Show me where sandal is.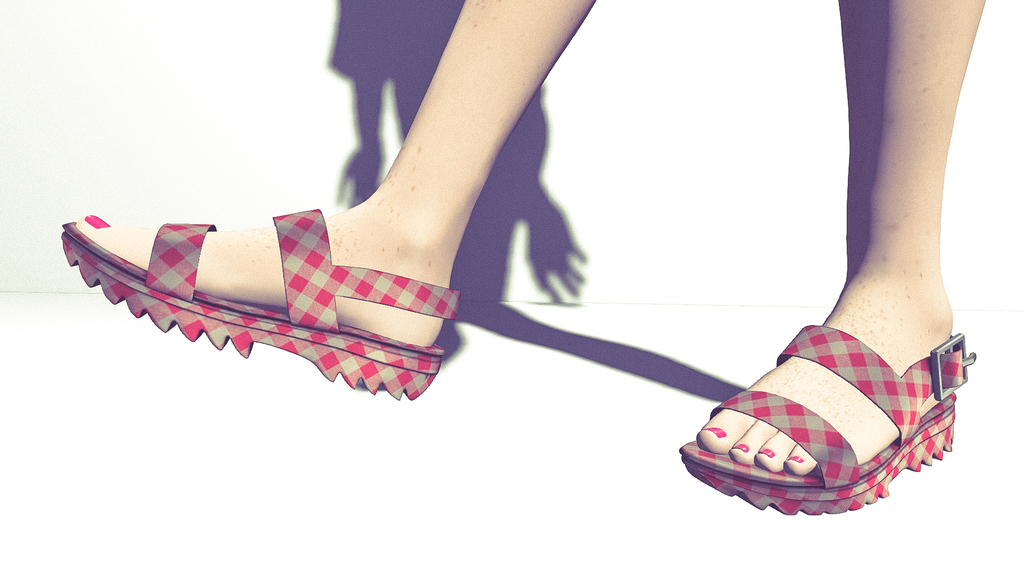
sandal is at 61,207,458,403.
